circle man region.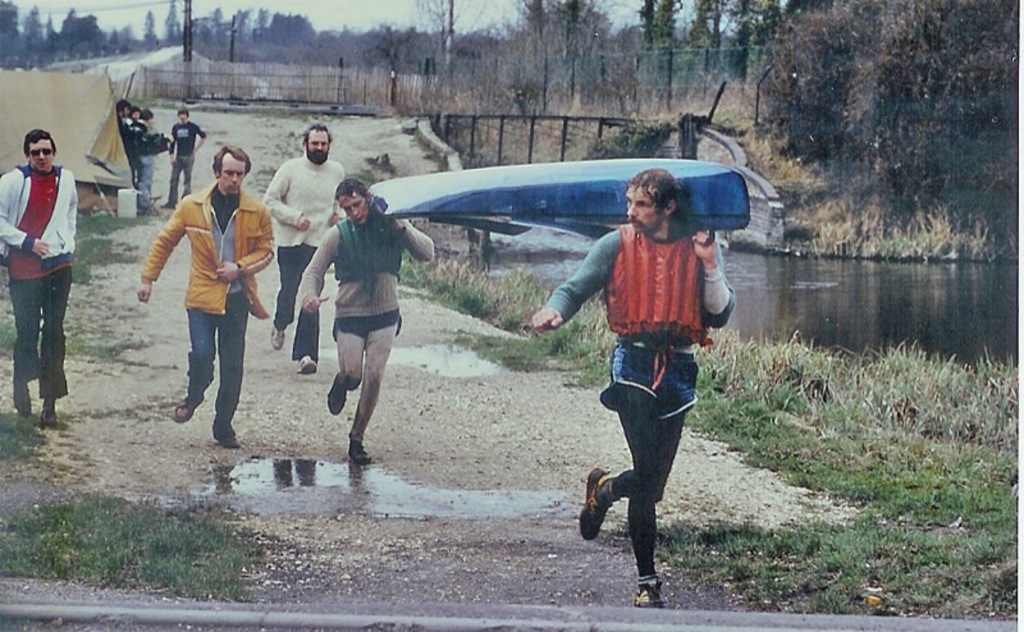
Region: (136,139,260,453).
